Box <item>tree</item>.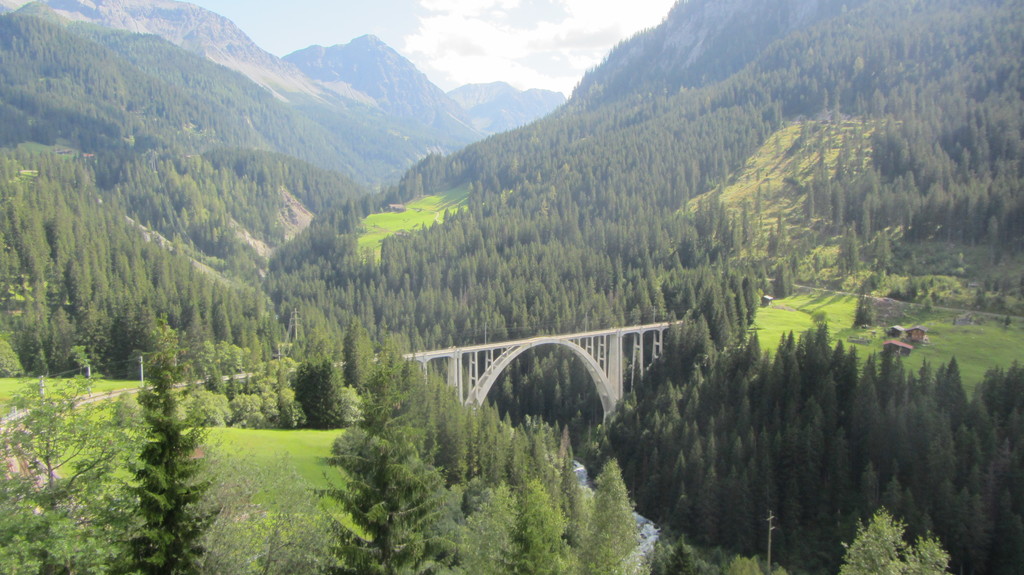
157 155 202 219.
